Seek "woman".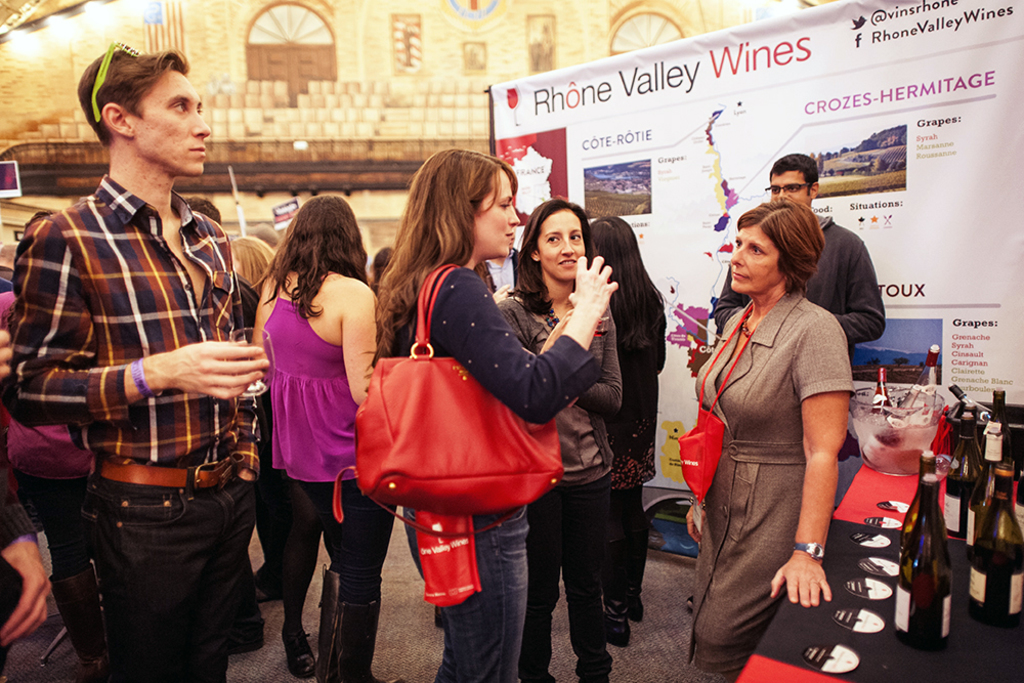
247 195 376 682.
